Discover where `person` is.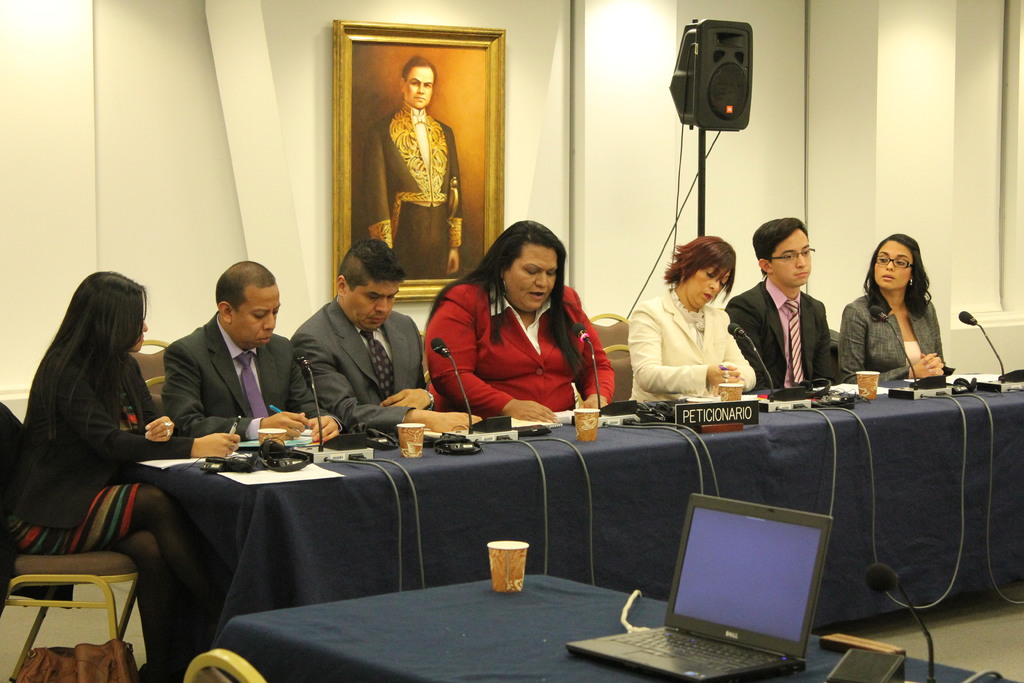
Discovered at 726,214,851,391.
